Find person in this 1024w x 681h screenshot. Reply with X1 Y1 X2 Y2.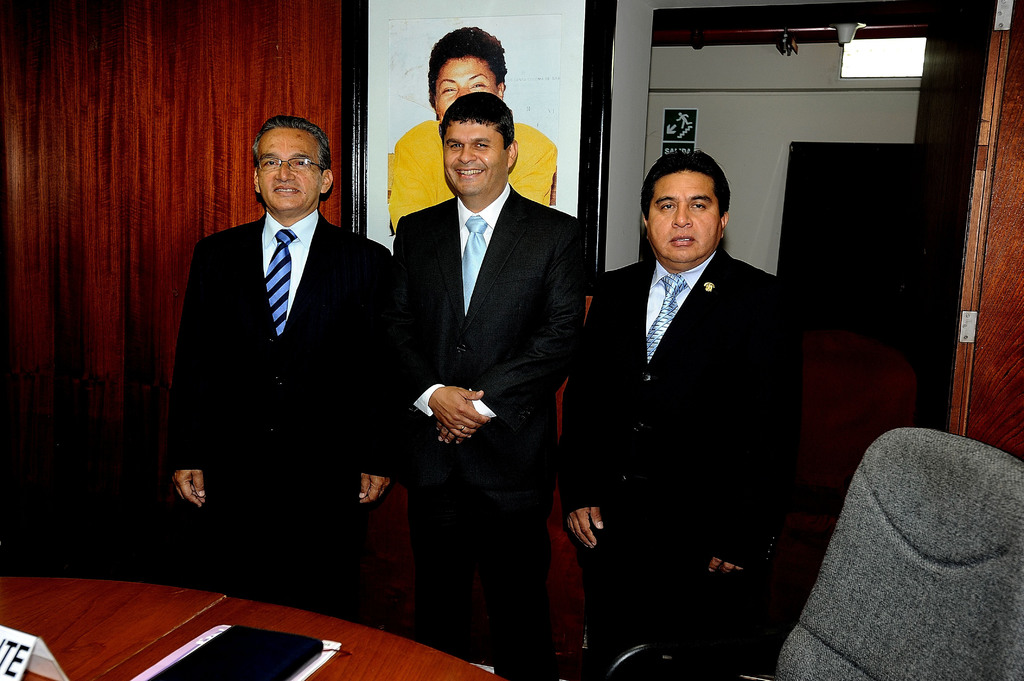
385 92 591 680.
